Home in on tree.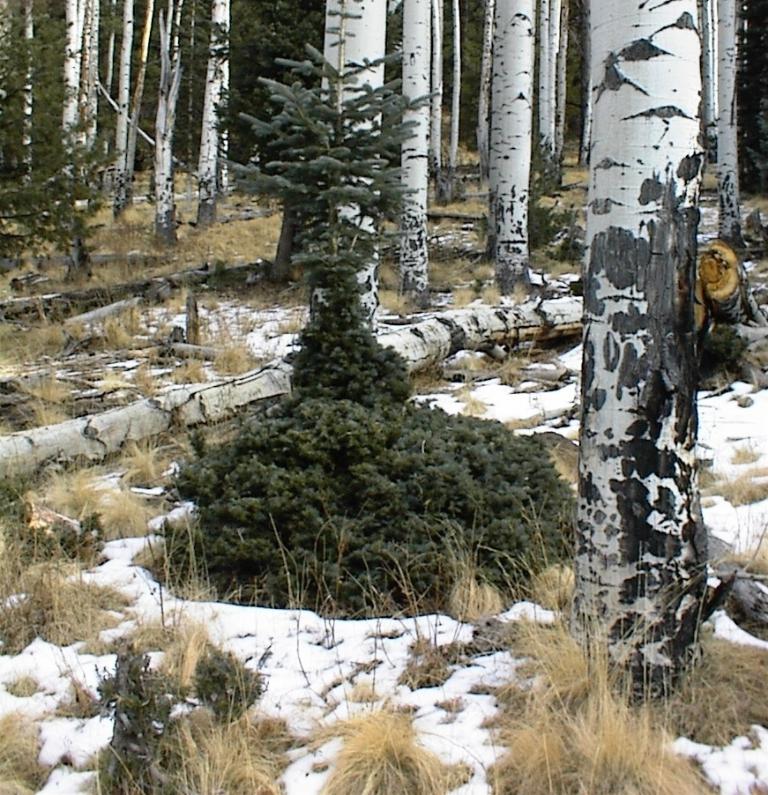
Homed in at Rect(154, 0, 178, 248).
